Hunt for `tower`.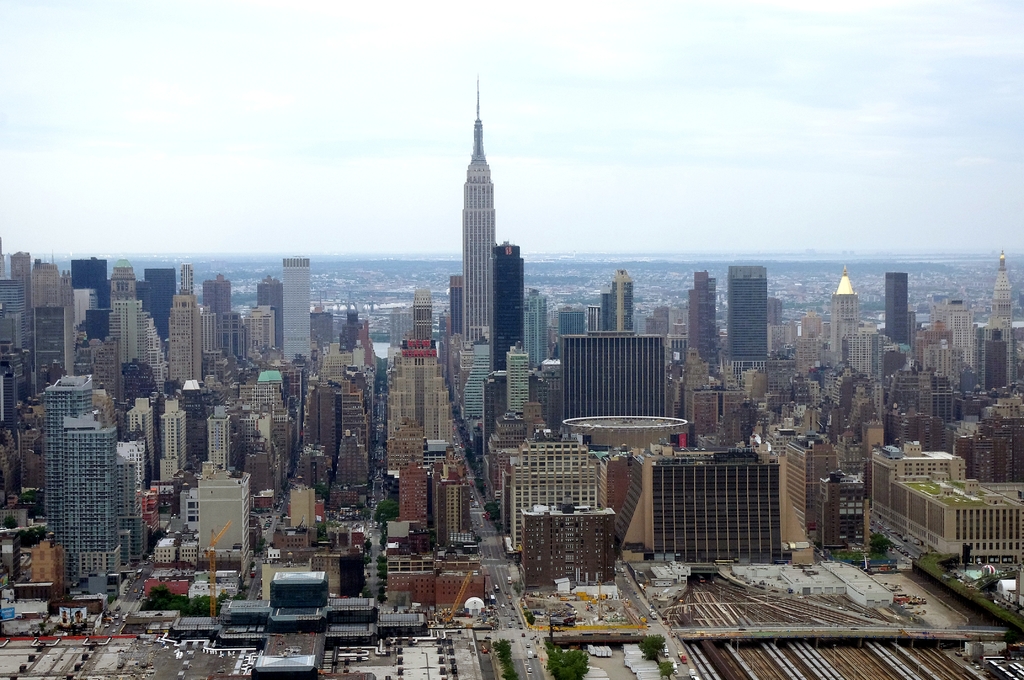
Hunted down at bbox=(995, 250, 1013, 384).
